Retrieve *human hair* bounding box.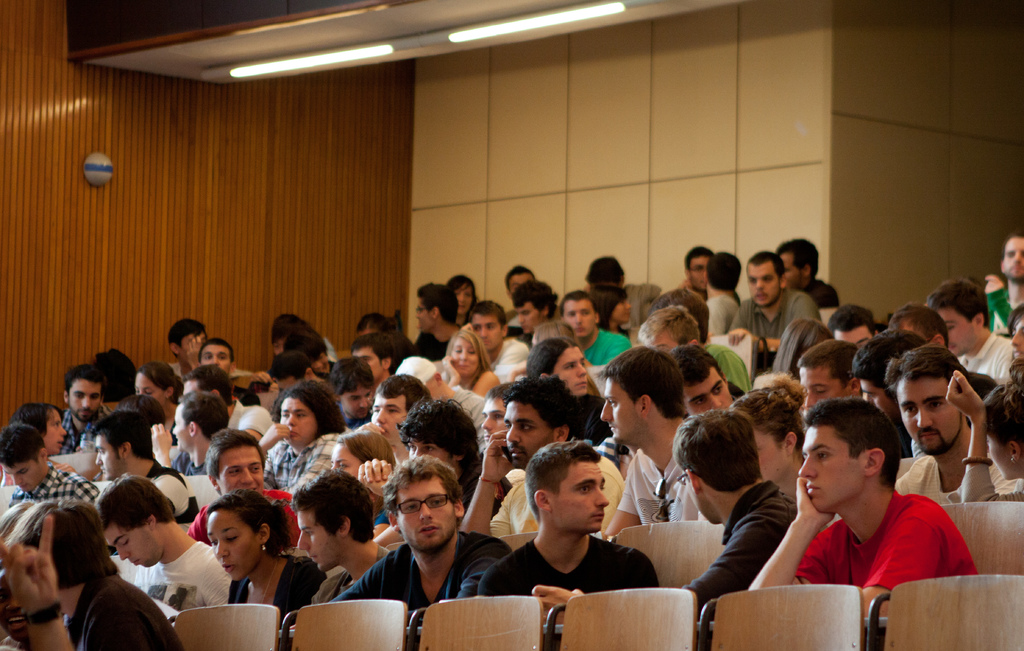
Bounding box: 827,301,877,340.
